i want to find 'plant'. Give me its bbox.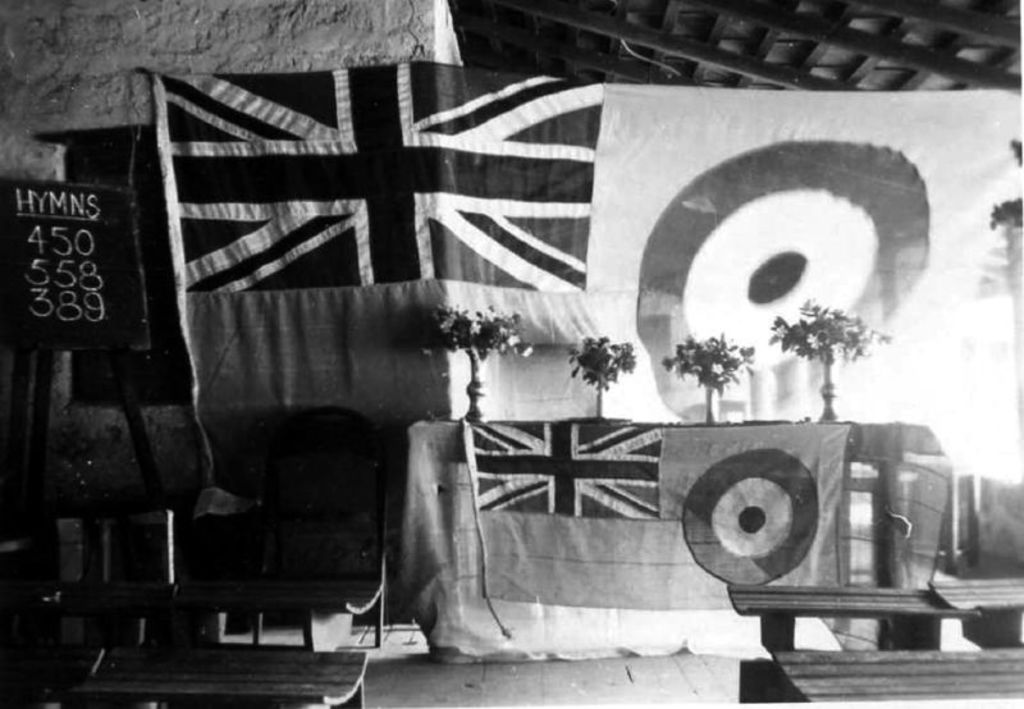
(426,303,531,362).
